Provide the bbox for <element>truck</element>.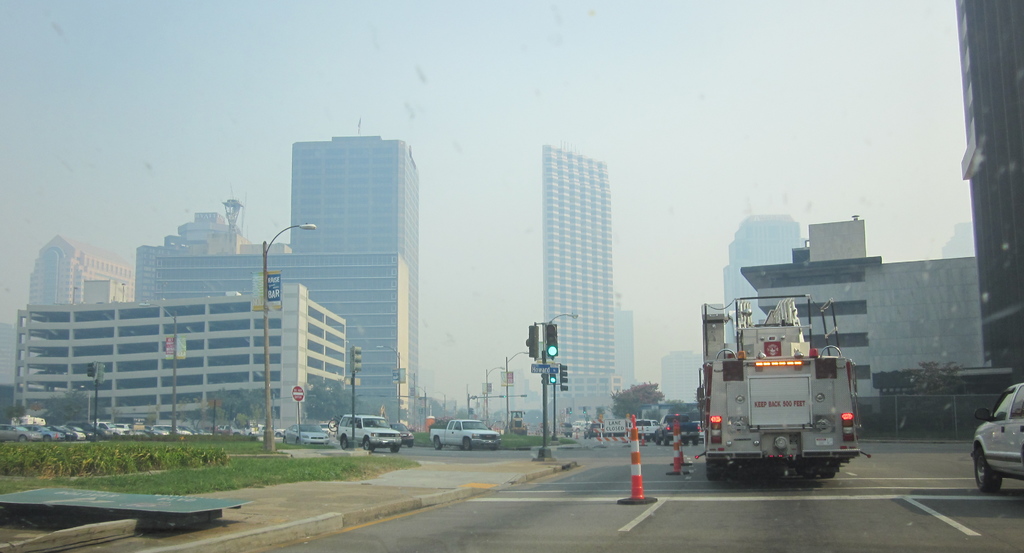
box(554, 421, 575, 438).
